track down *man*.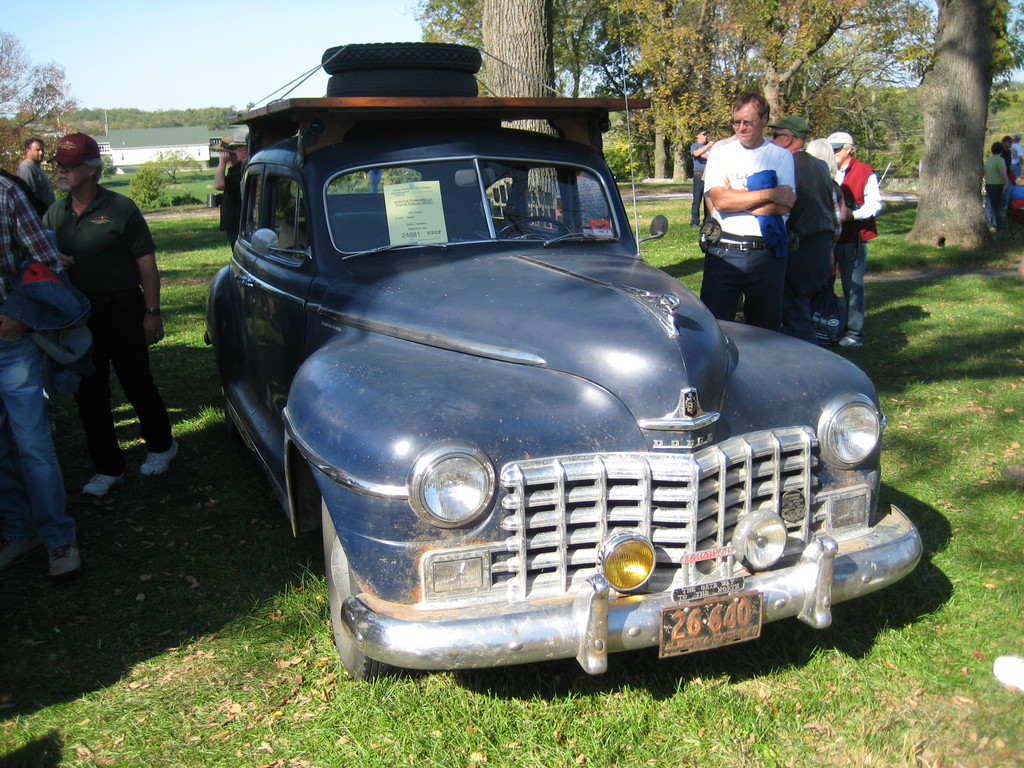
Tracked to region(230, 128, 250, 196).
